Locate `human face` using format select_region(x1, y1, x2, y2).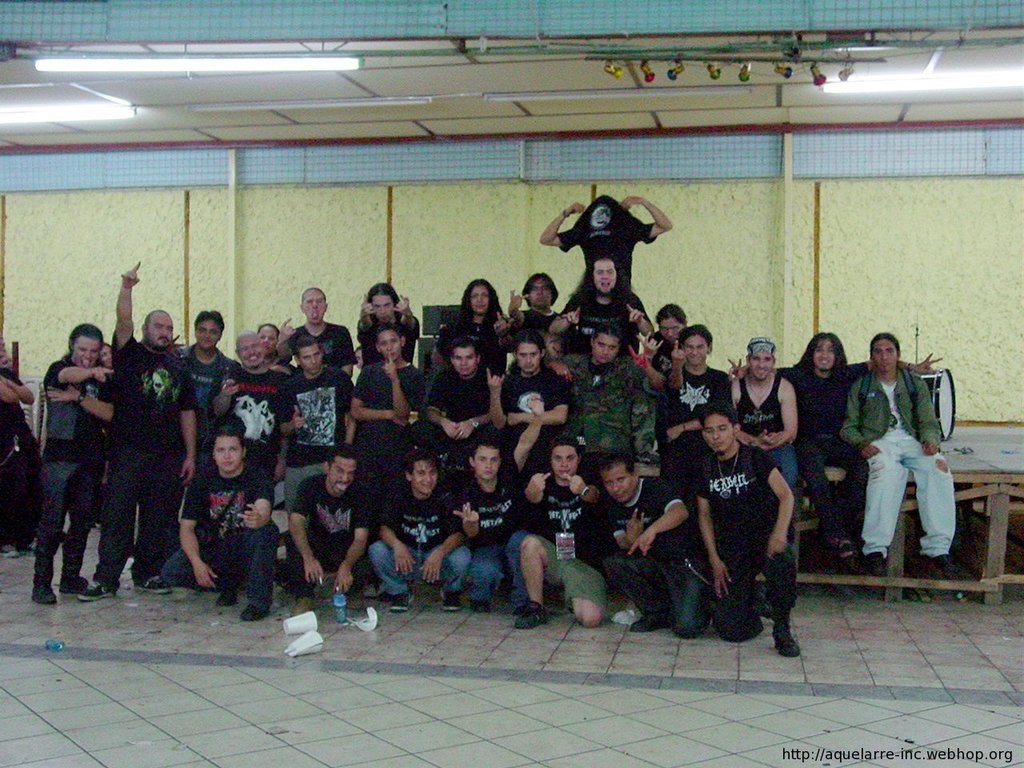
select_region(194, 319, 219, 349).
